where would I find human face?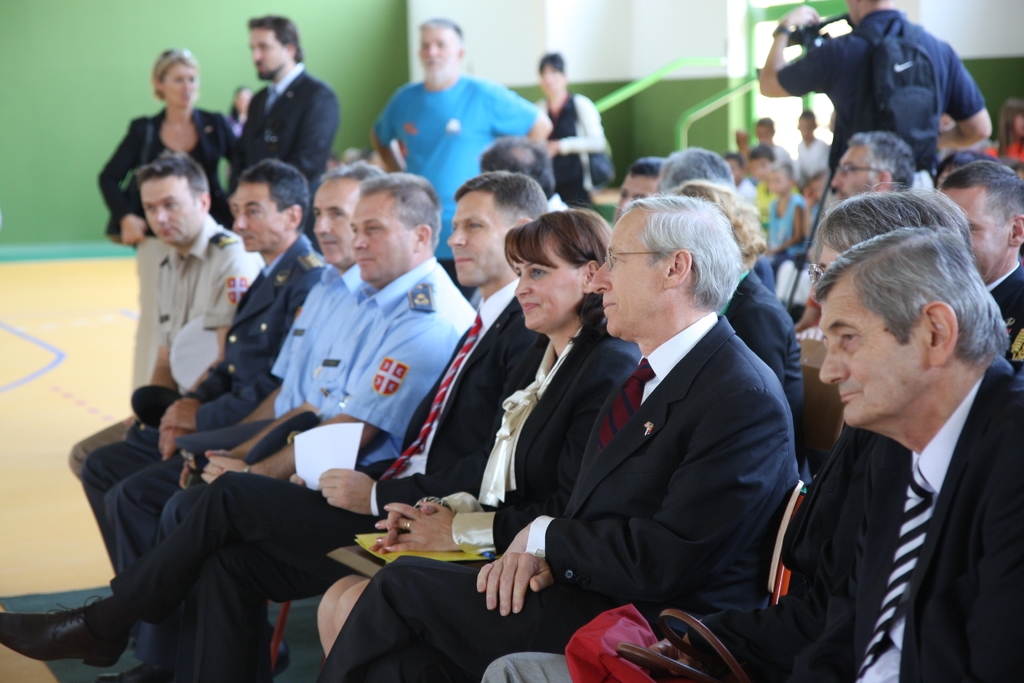
At BBox(423, 30, 457, 76).
